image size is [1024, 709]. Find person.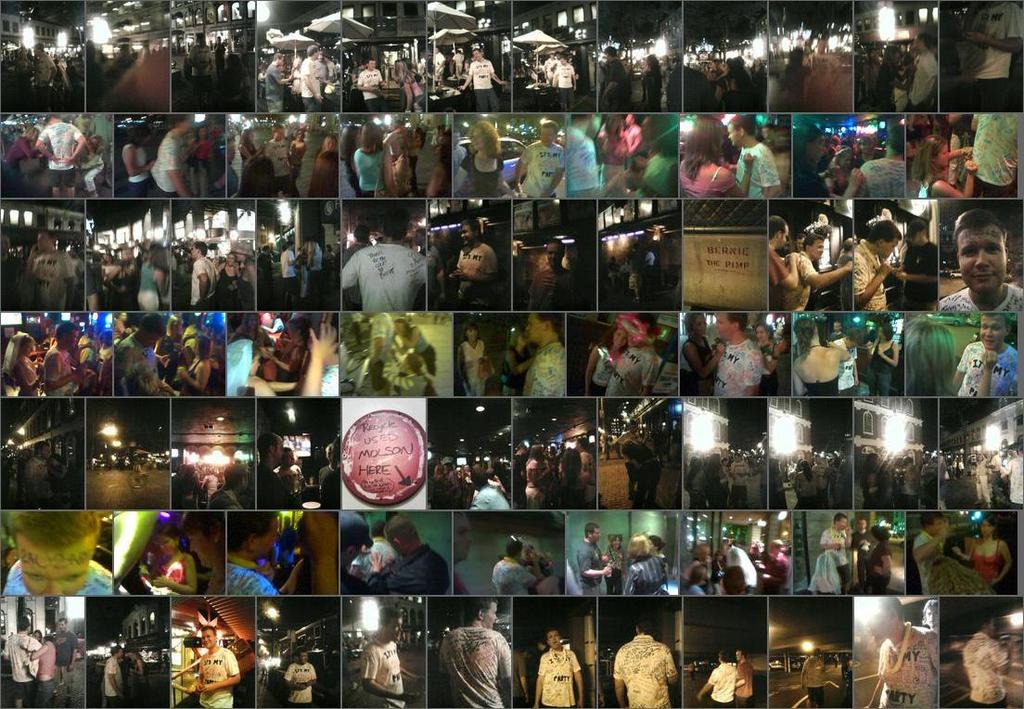
189:243:211:308.
